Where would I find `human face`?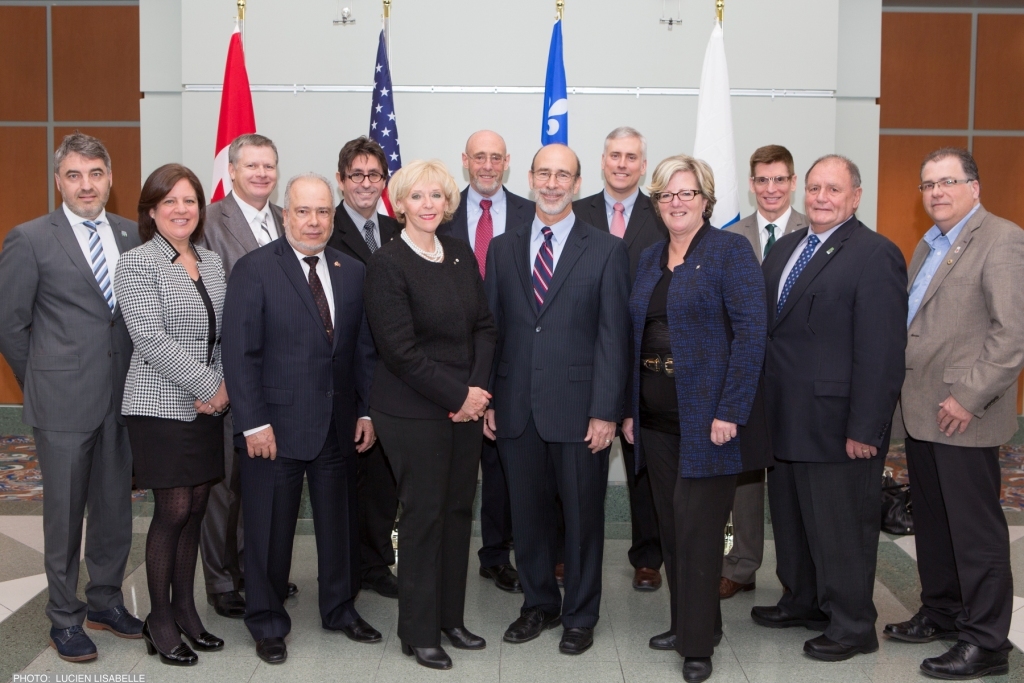
At [x1=754, y1=163, x2=788, y2=208].
